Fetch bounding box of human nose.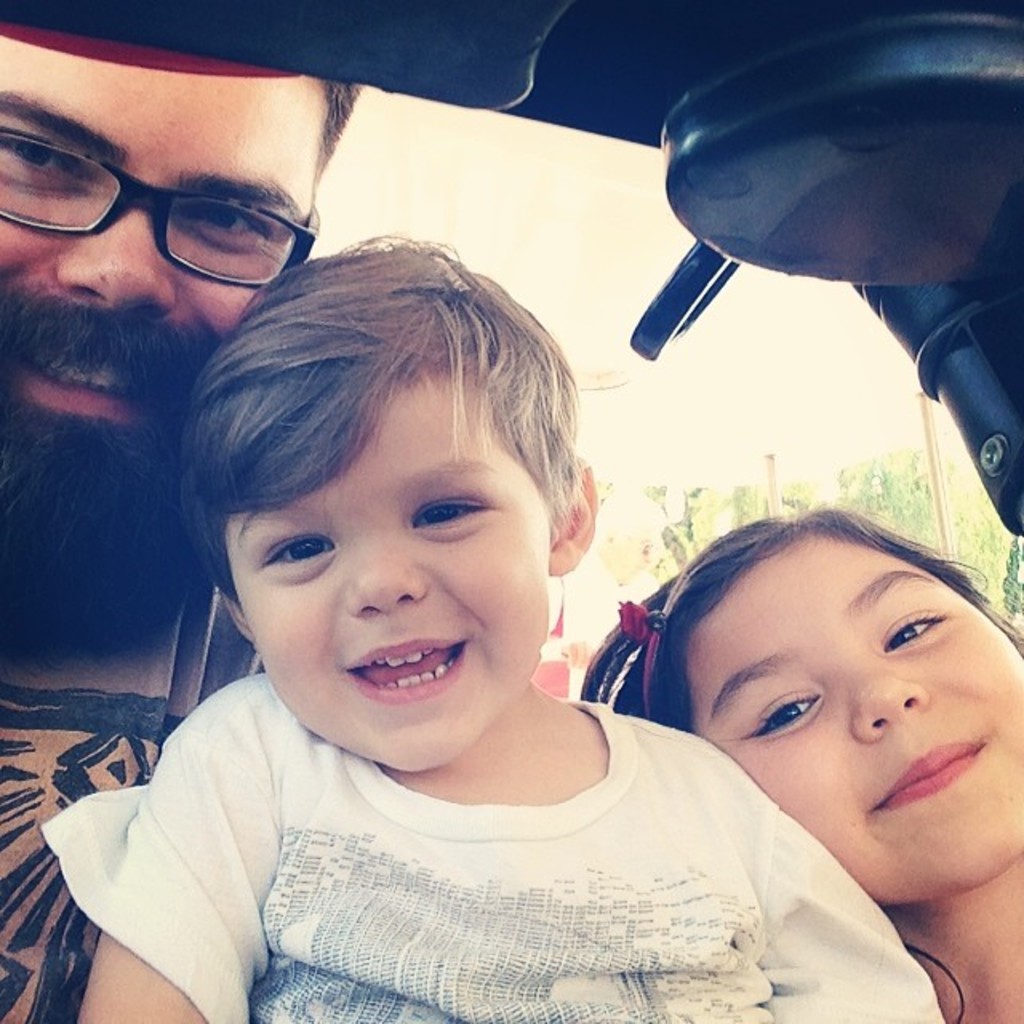
Bbox: pyautogui.locateOnScreen(349, 518, 432, 619).
